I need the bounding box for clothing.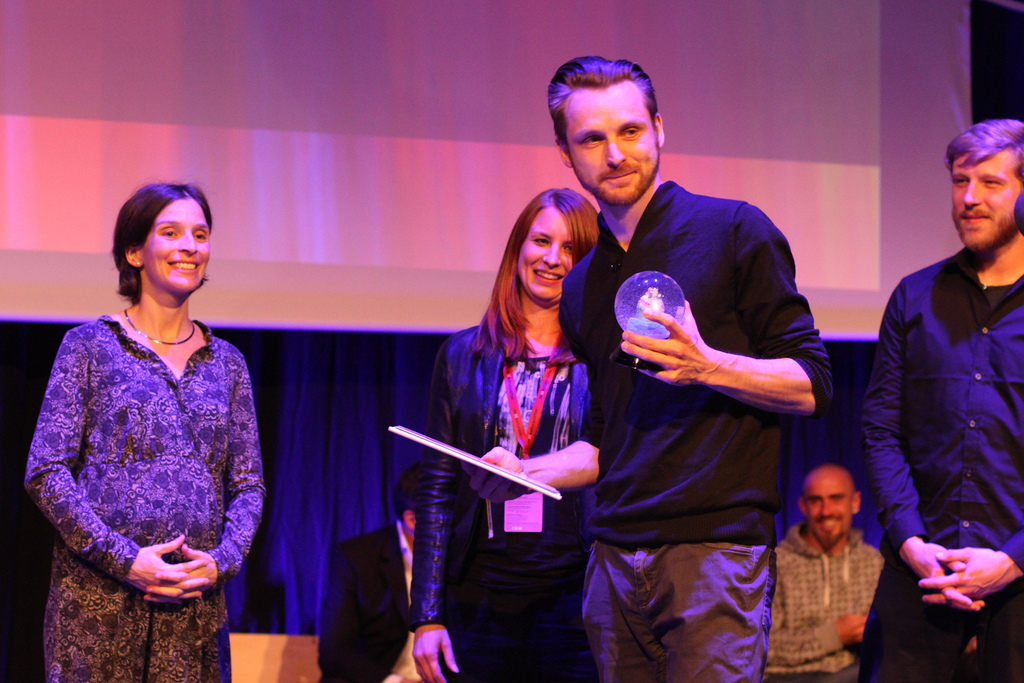
Here it is: [756, 507, 854, 678].
